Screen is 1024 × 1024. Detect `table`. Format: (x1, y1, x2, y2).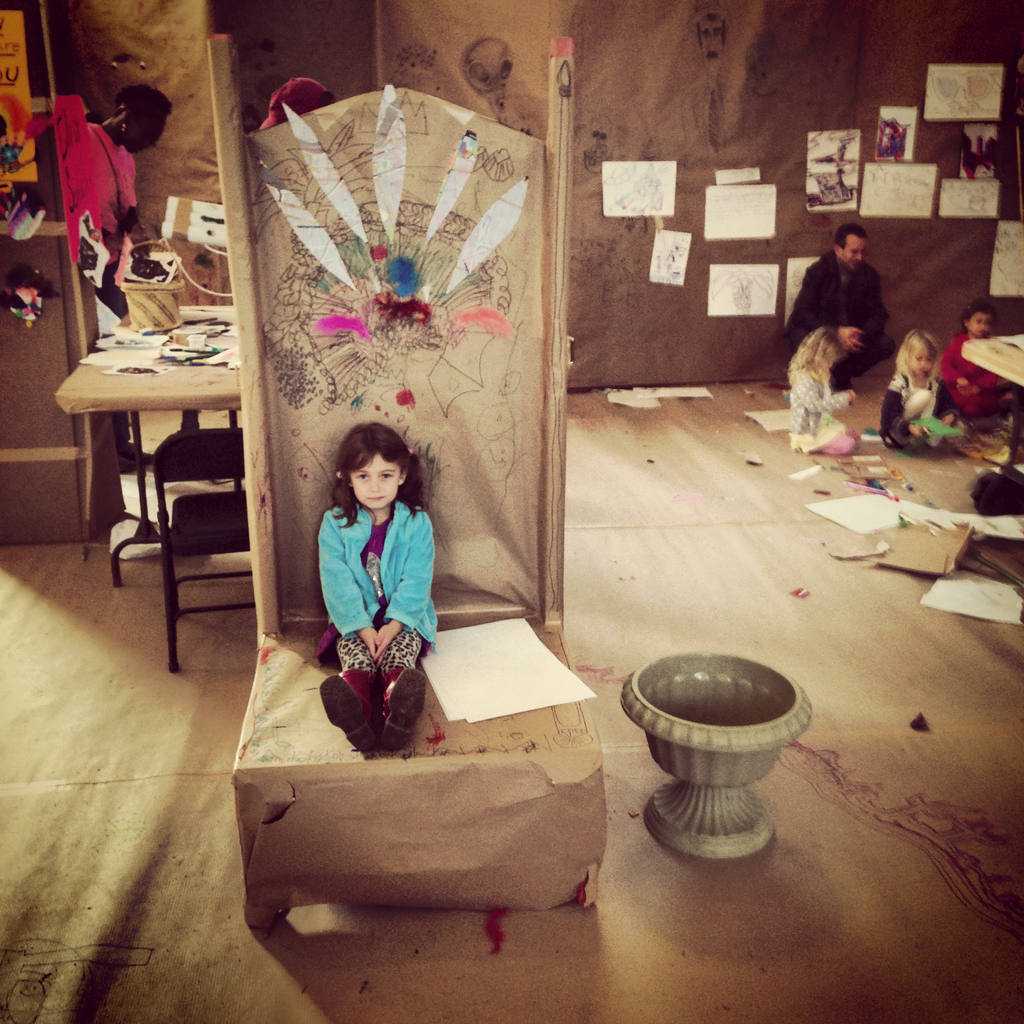
(53, 316, 270, 643).
